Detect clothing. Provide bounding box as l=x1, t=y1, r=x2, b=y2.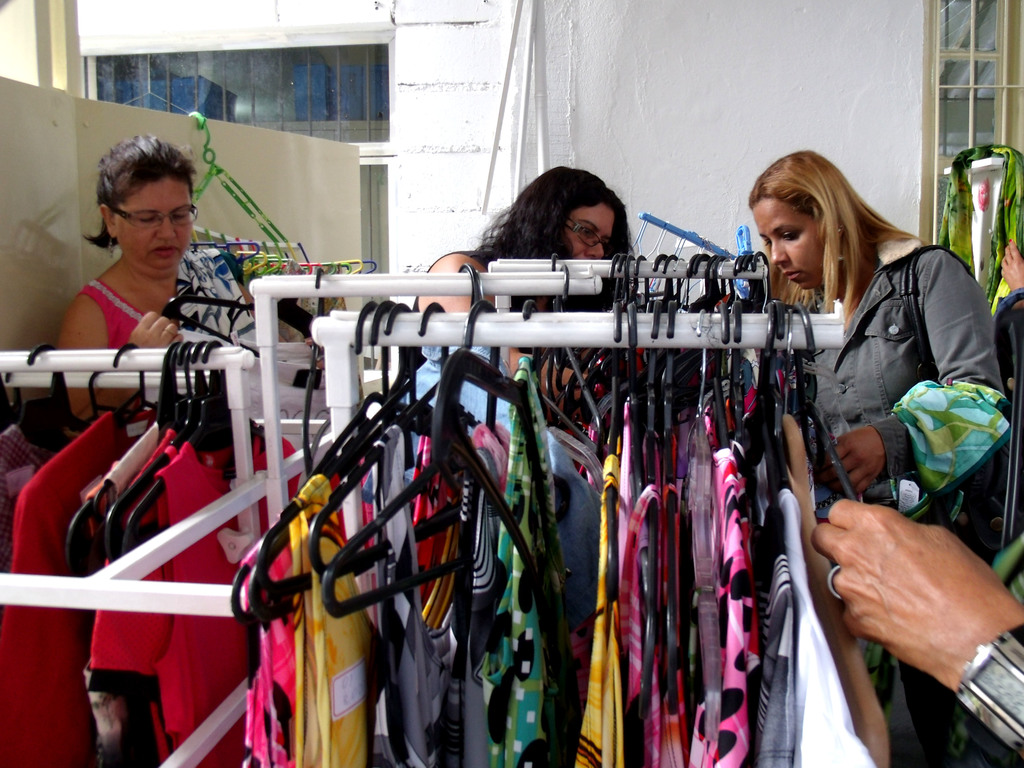
l=79, t=277, r=139, b=349.
